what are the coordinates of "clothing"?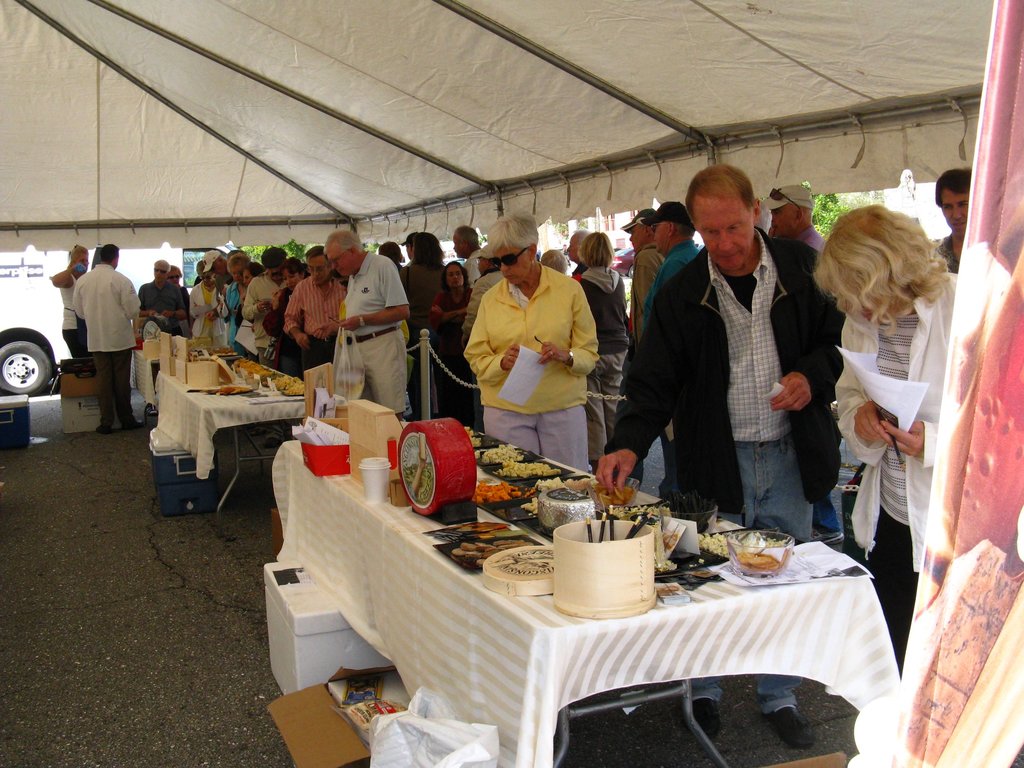
left=426, top=293, right=476, bottom=421.
